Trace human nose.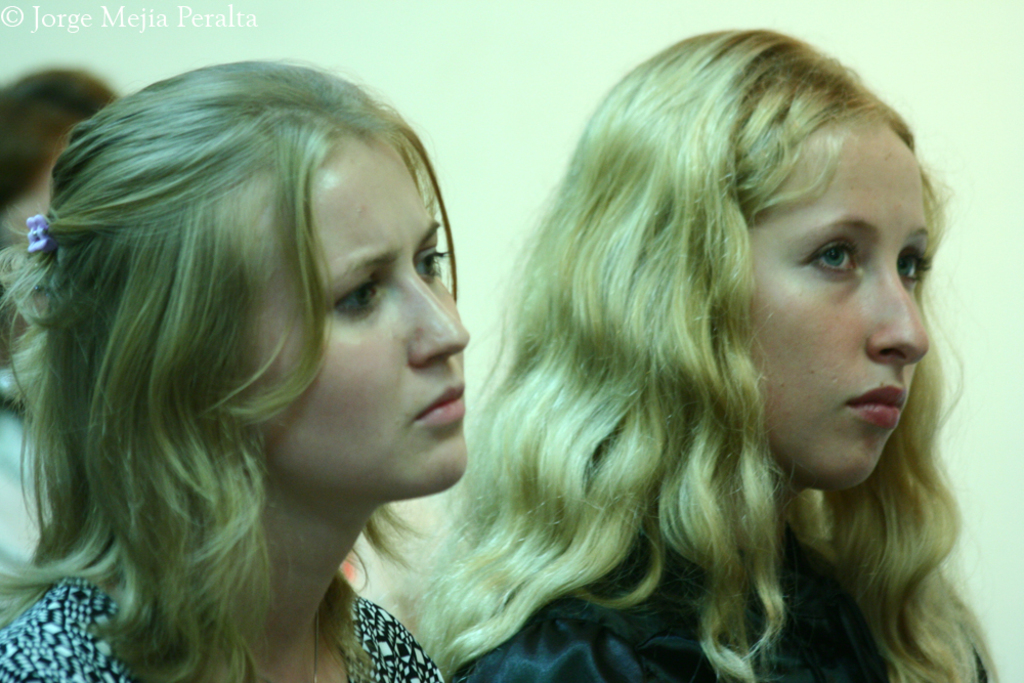
Traced to (left=865, top=268, right=932, bottom=371).
